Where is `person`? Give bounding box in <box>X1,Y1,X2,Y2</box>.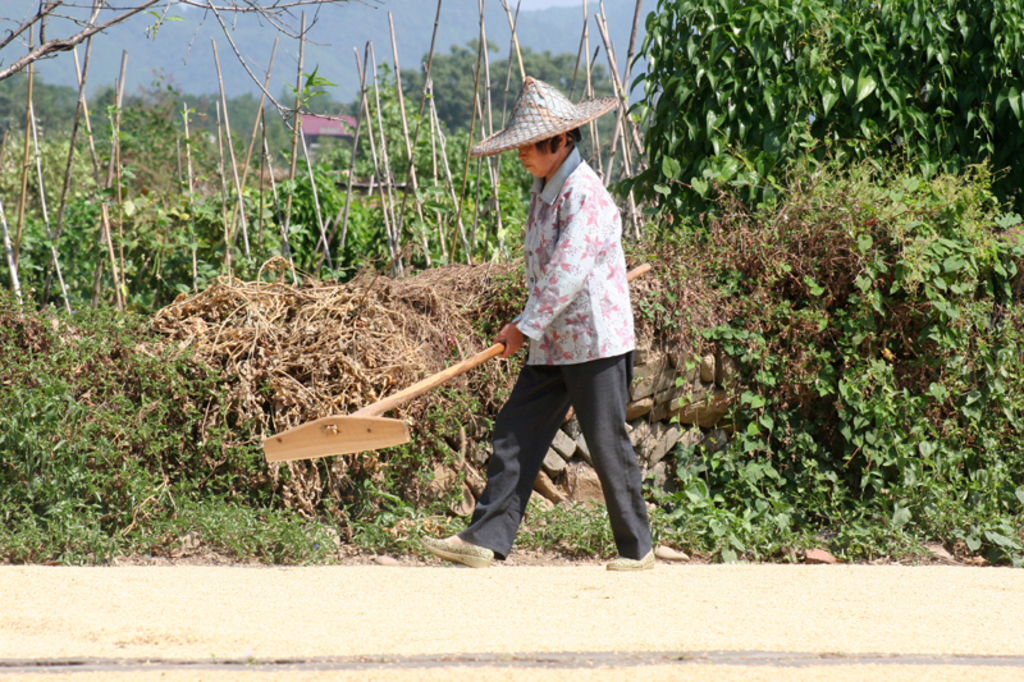
<box>465,74,660,568</box>.
